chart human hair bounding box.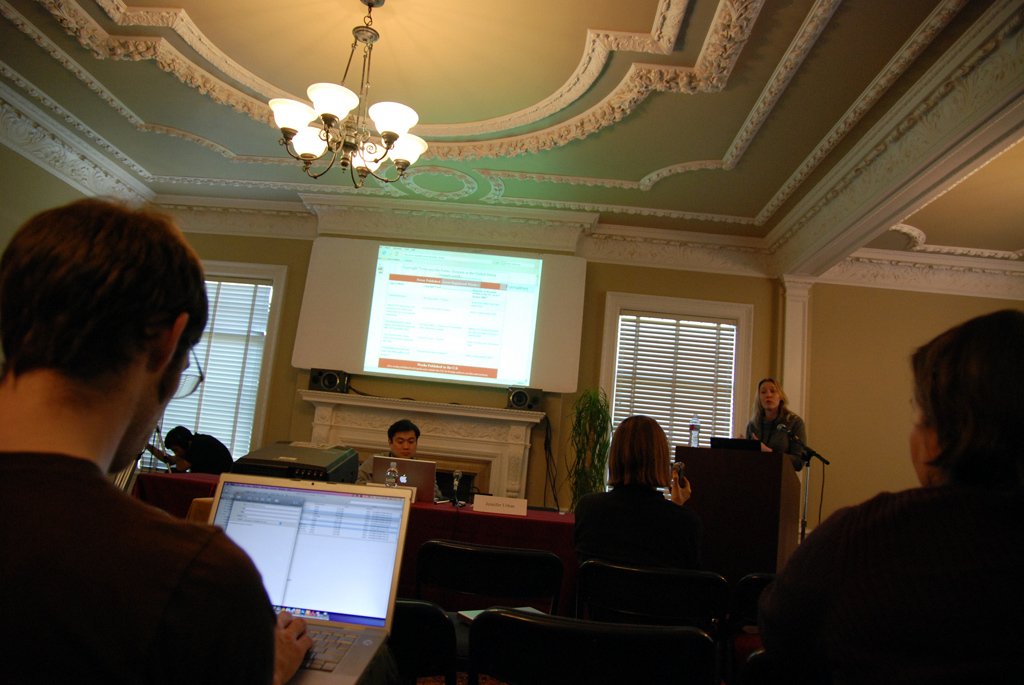
Charted: [164,421,193,442].
